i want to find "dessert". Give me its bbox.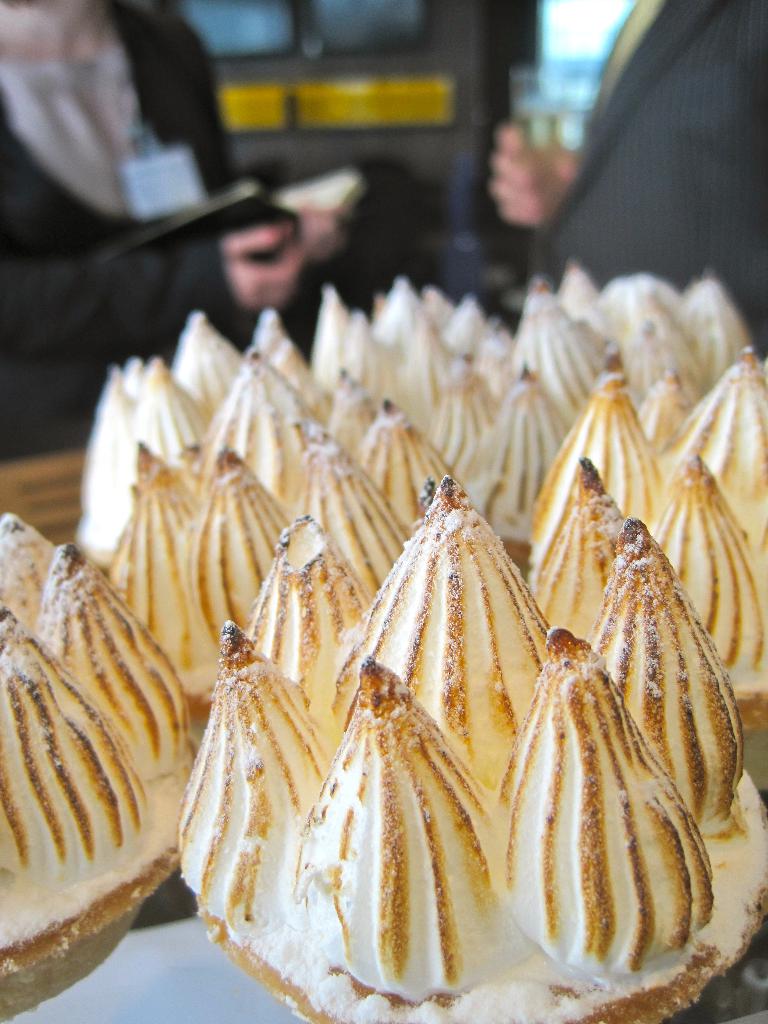
(527, 293, 601, 416).
